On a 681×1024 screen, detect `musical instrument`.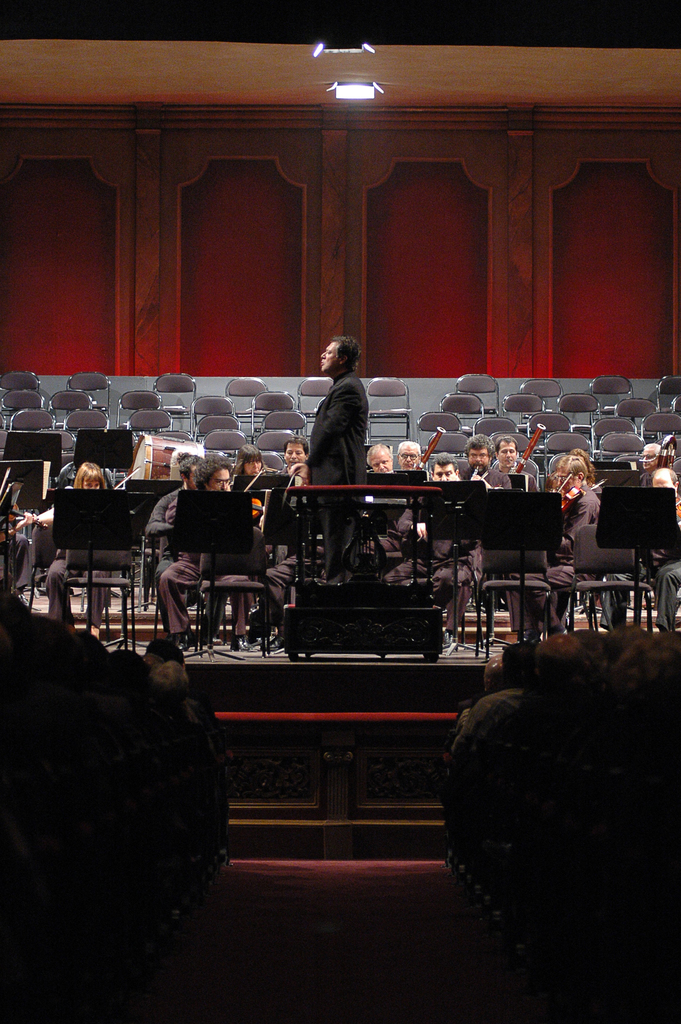
(x1=511, y1=419, x2=546, y2=478).
